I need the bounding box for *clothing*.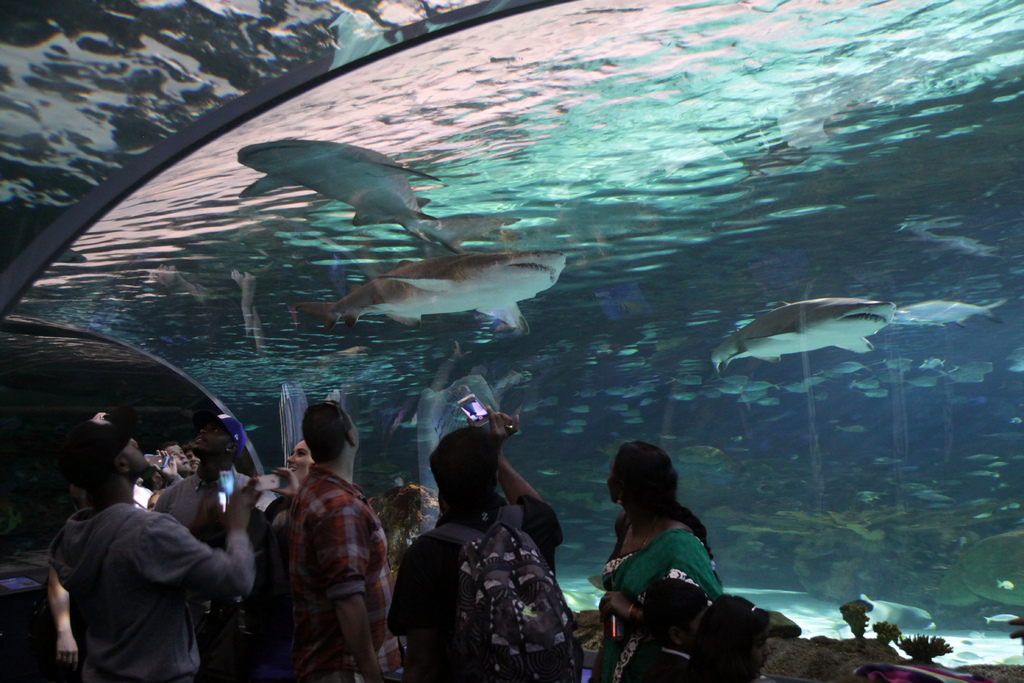
Here it is: box(387, 425, 564, 682).
